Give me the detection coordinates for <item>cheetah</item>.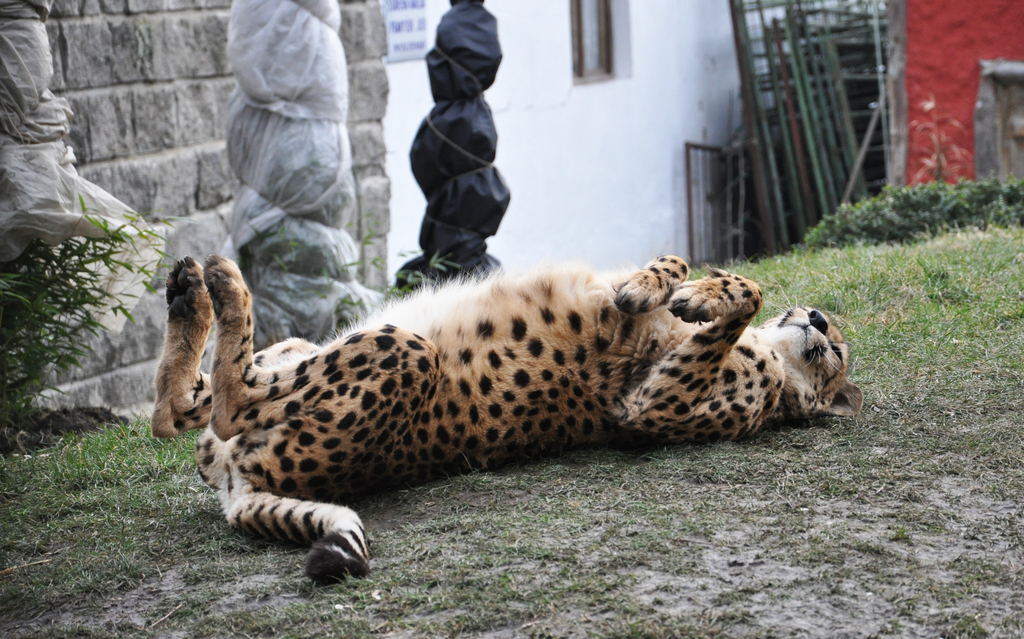
(146,252,864,588).
